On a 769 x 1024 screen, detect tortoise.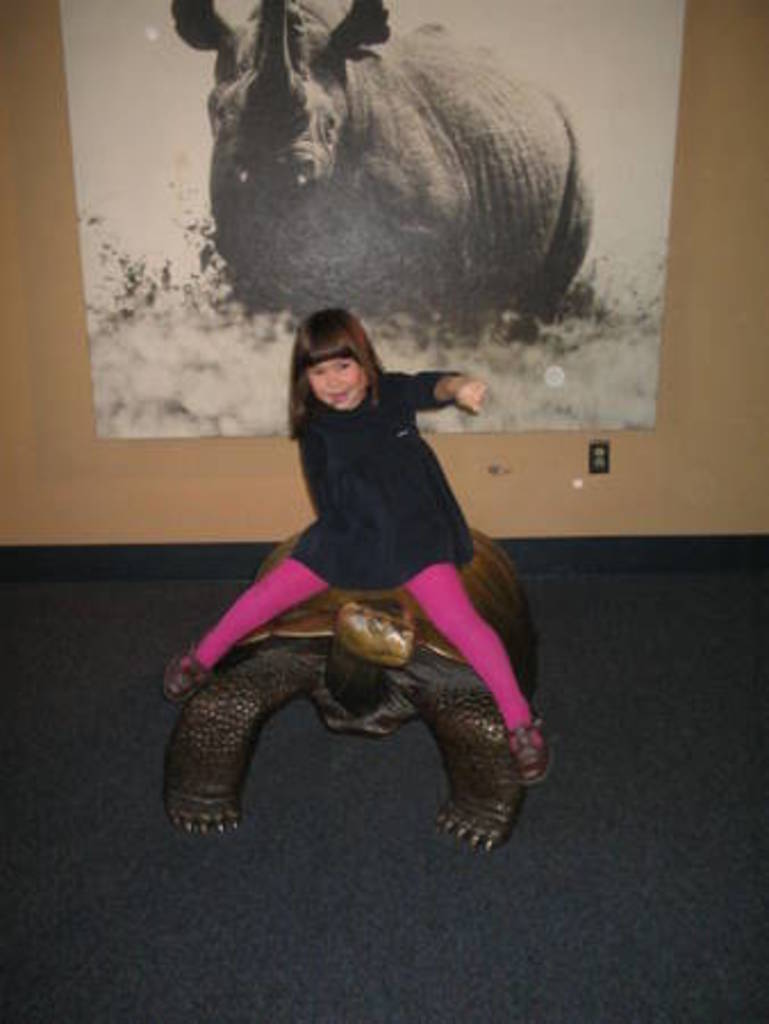
BBox(164, 519, 541, 851).
